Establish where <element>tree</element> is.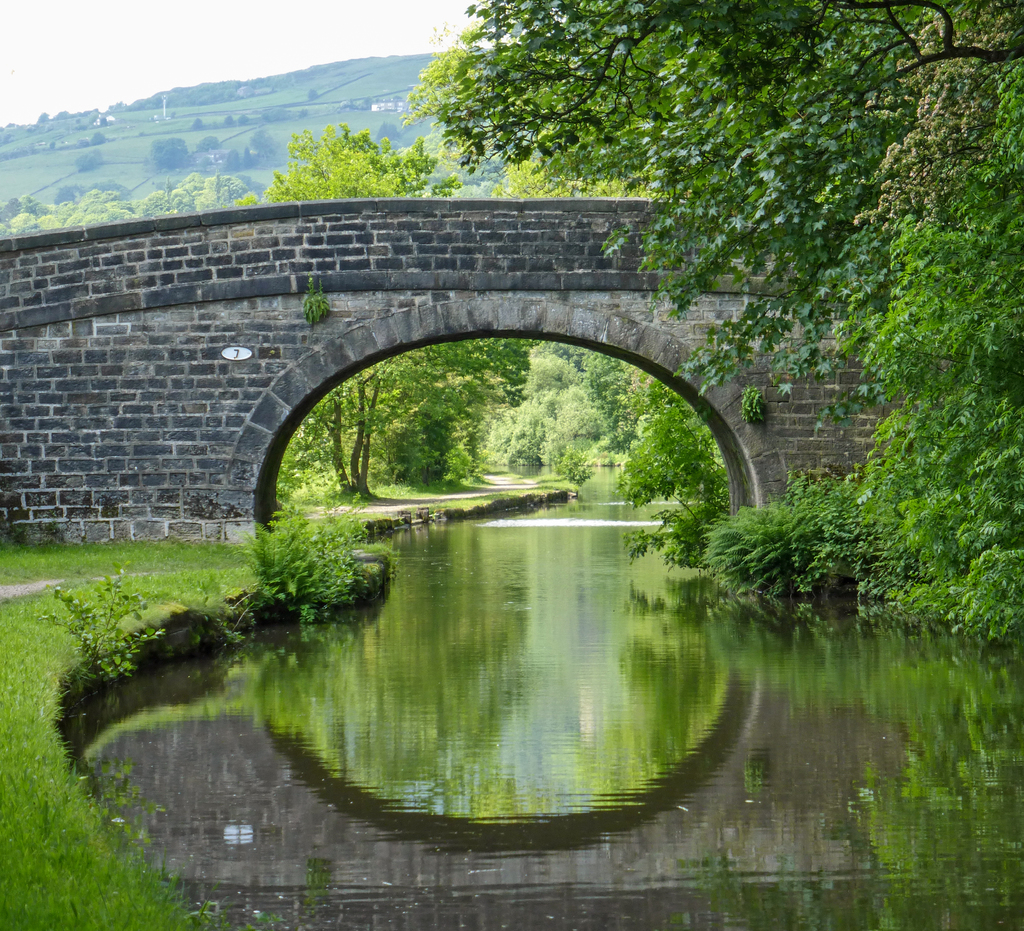
Established at [x1=308, y1=86, x2=321, y2=104].
